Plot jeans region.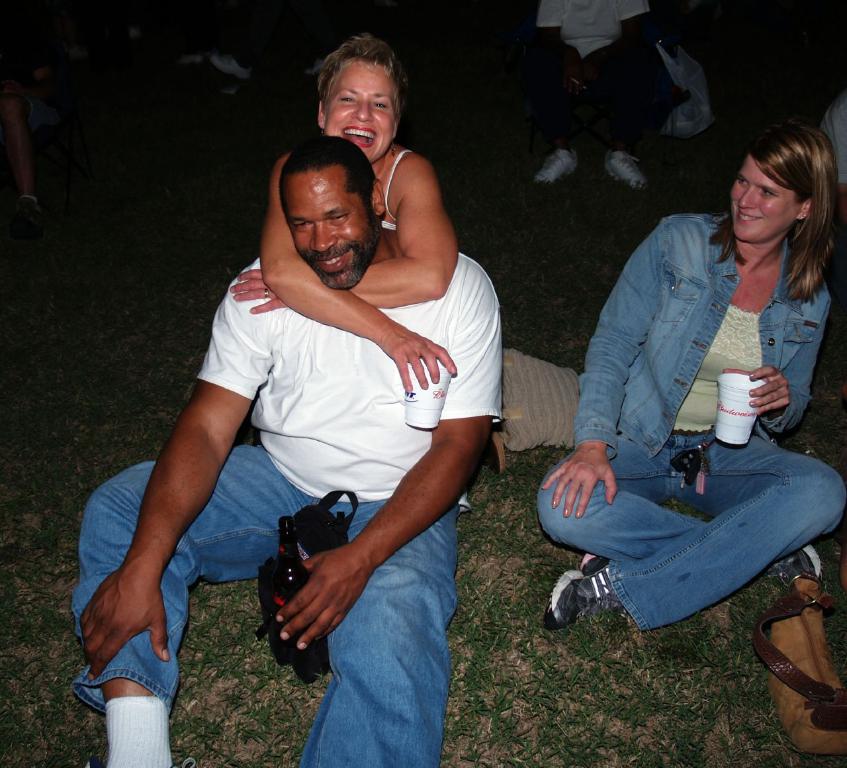
Plotted at 68, 445, 456, 767.
